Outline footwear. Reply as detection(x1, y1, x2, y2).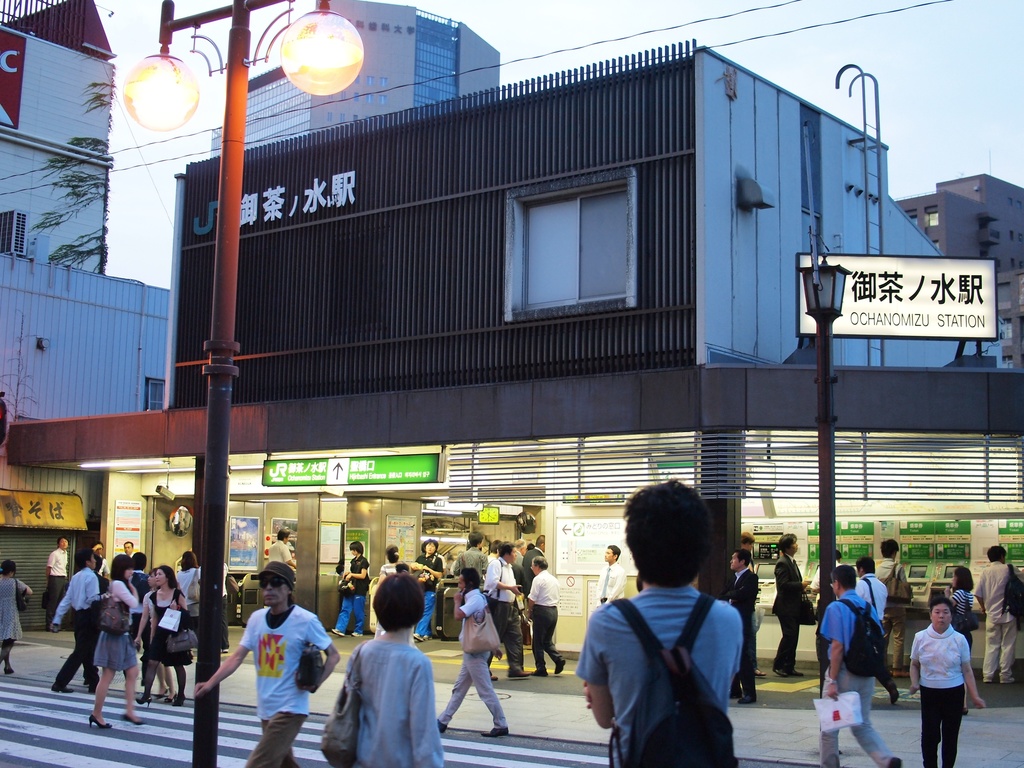
detection(480, 730, 509, 738).
